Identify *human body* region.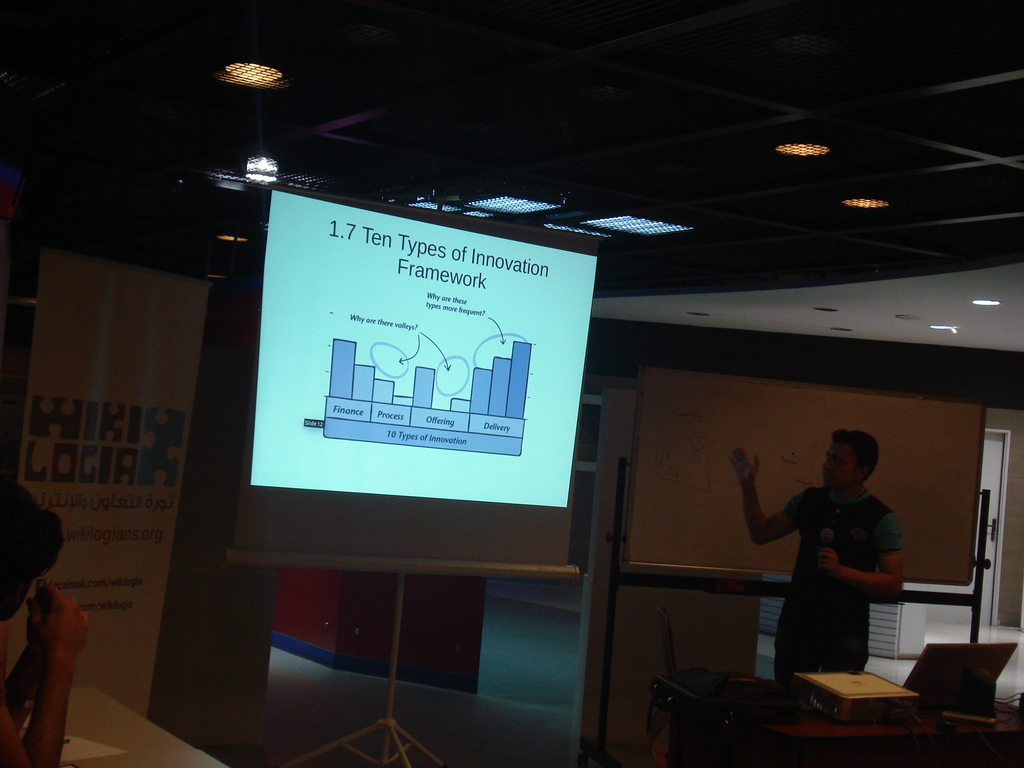
Region: pyautogui.locateOnScreen(0, 580, 91, 767).
